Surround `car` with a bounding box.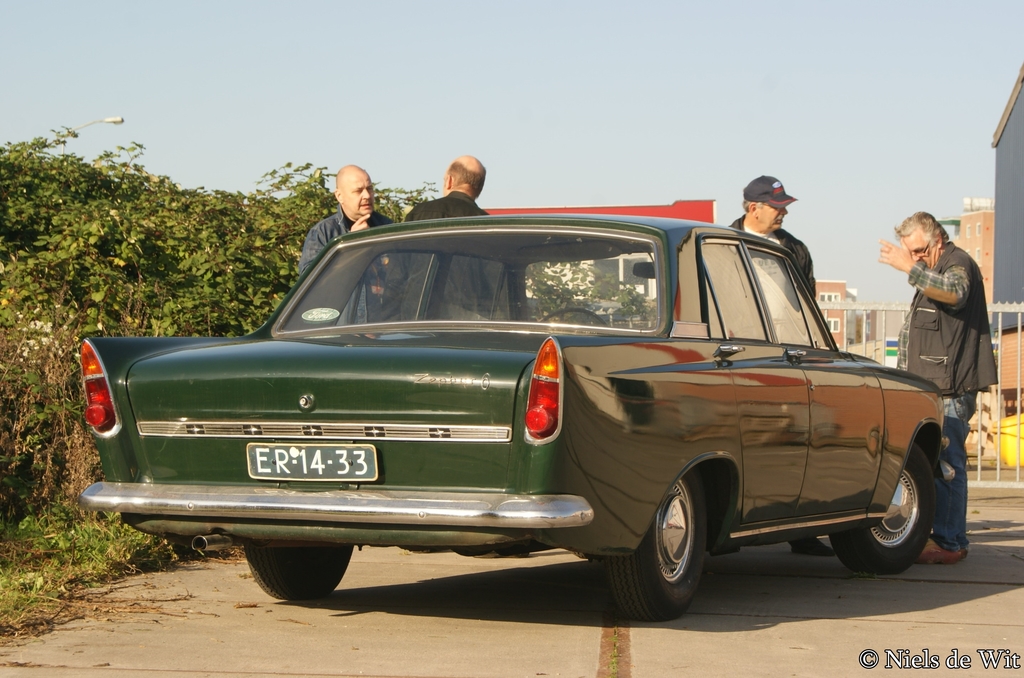
bbox(83, 218, 940, 625).
